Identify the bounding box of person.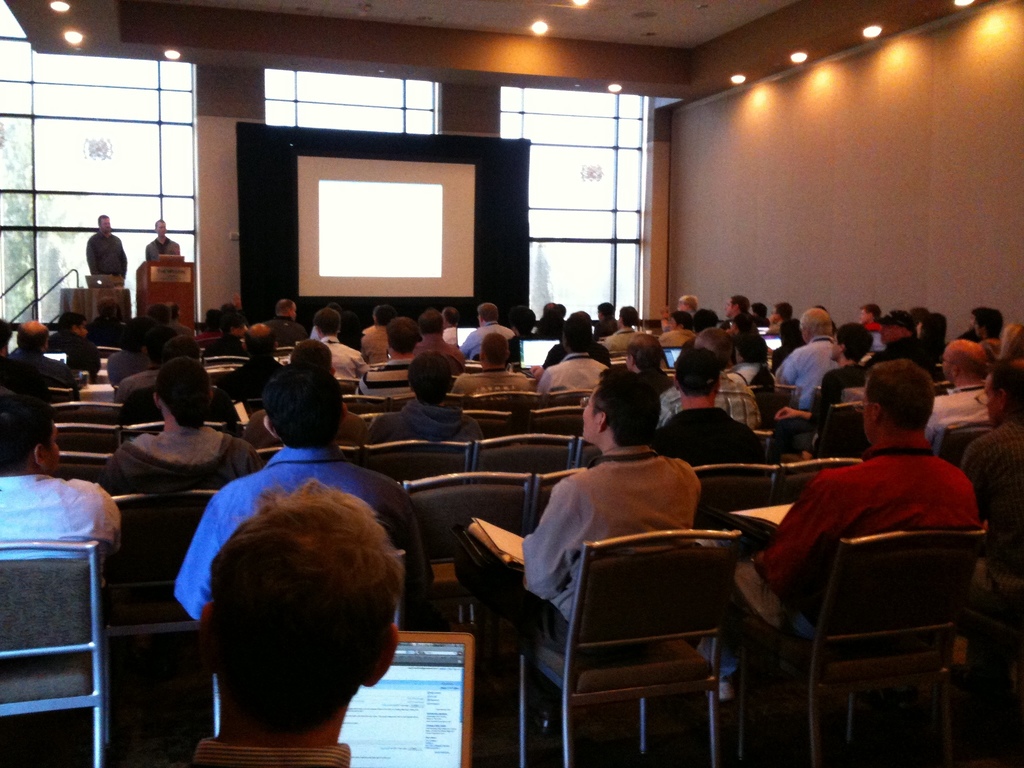
Rect(675, 293, 705, 317).
